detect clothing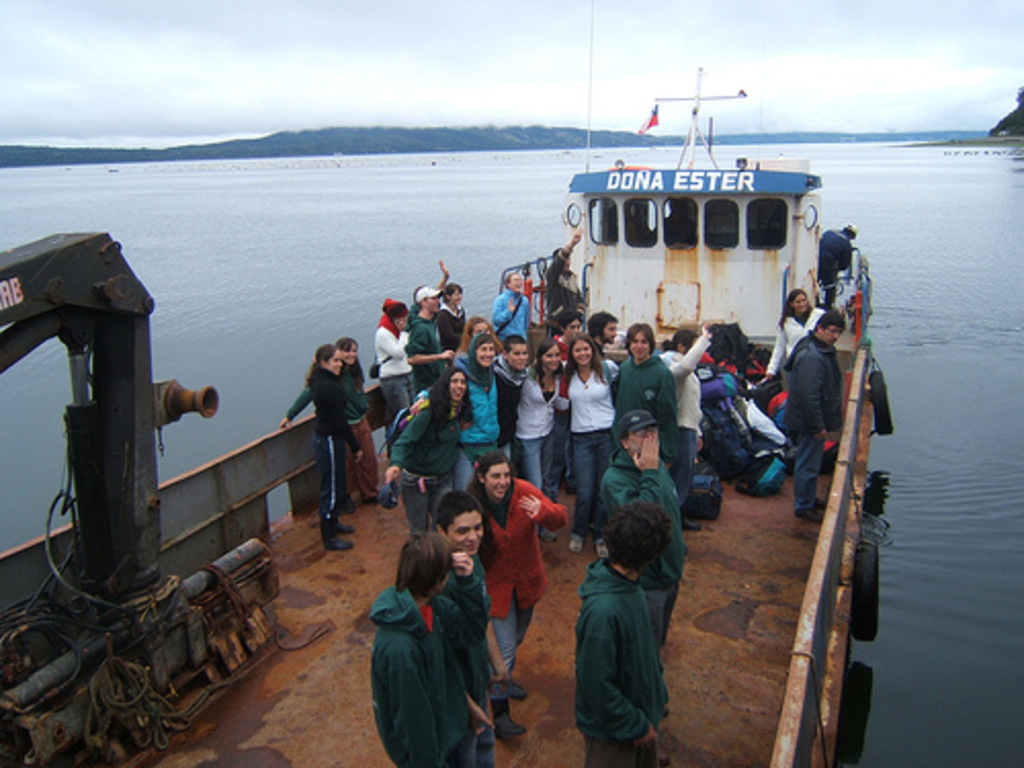
l=311, t=434, r=344, b=524
